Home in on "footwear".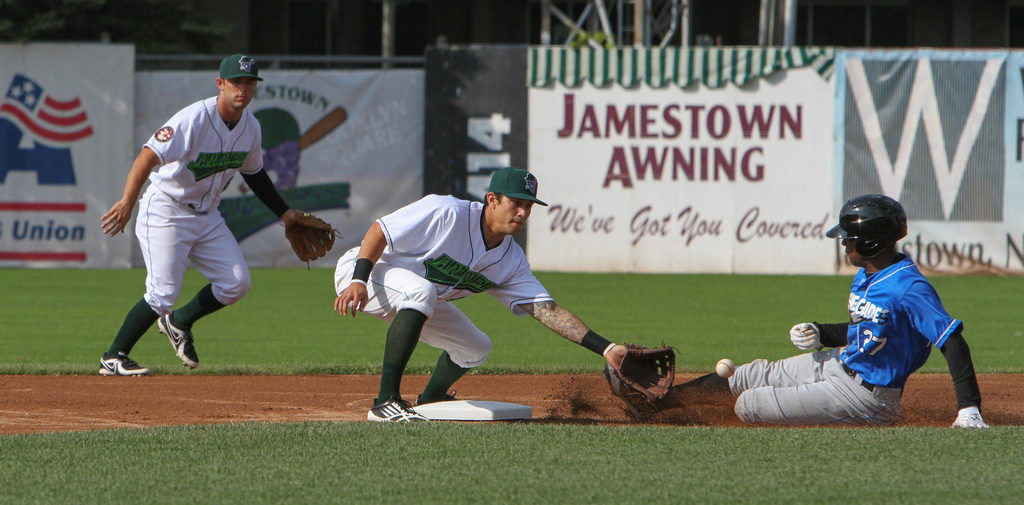
Homed in at [366, 393, 429, 424].
